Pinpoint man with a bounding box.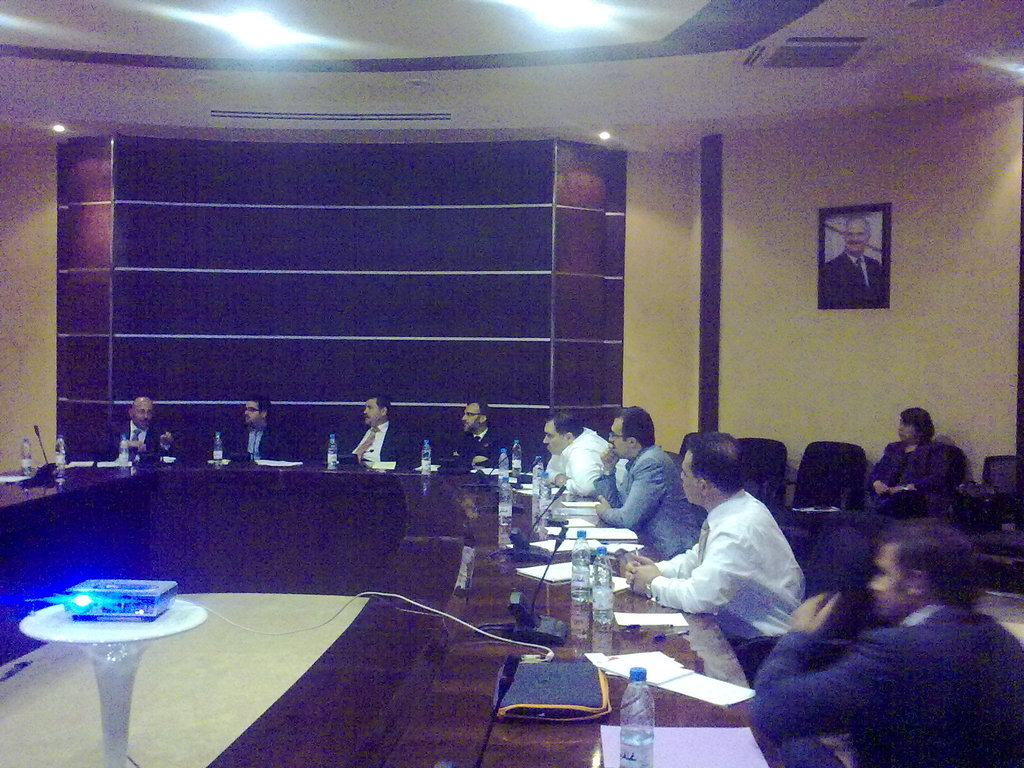
{"x1": 739, "y1": 515, "x2": 1023, "y2": 767}.
